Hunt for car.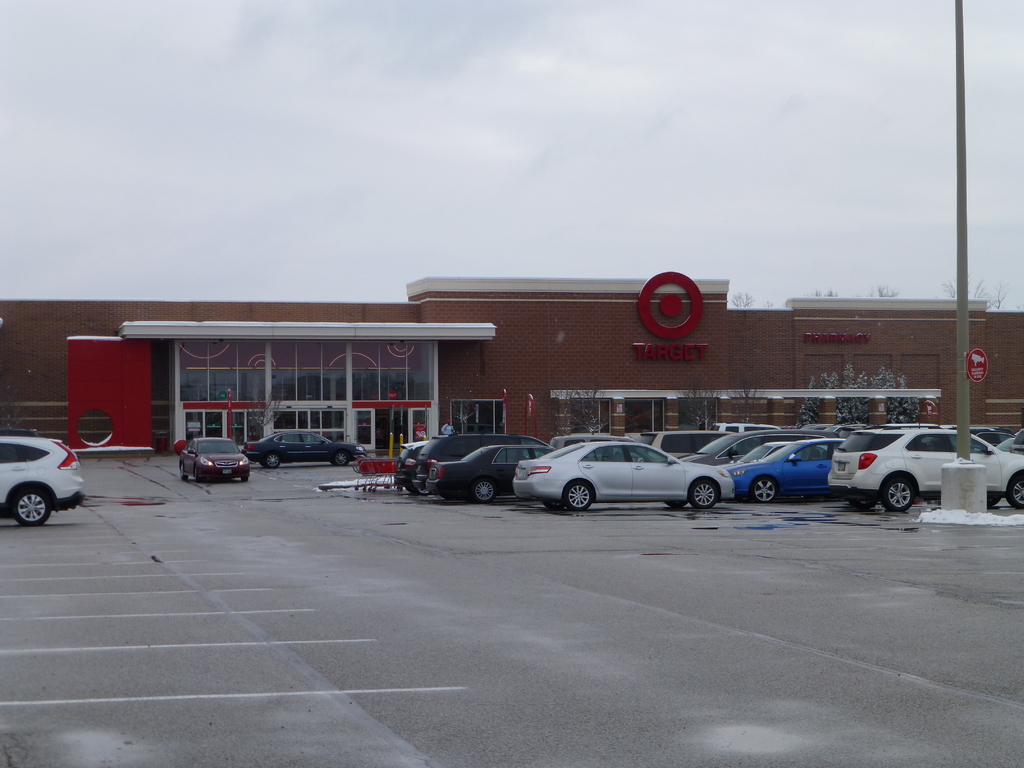
Hunted down at bbox=(180, 431, 251, 487).
